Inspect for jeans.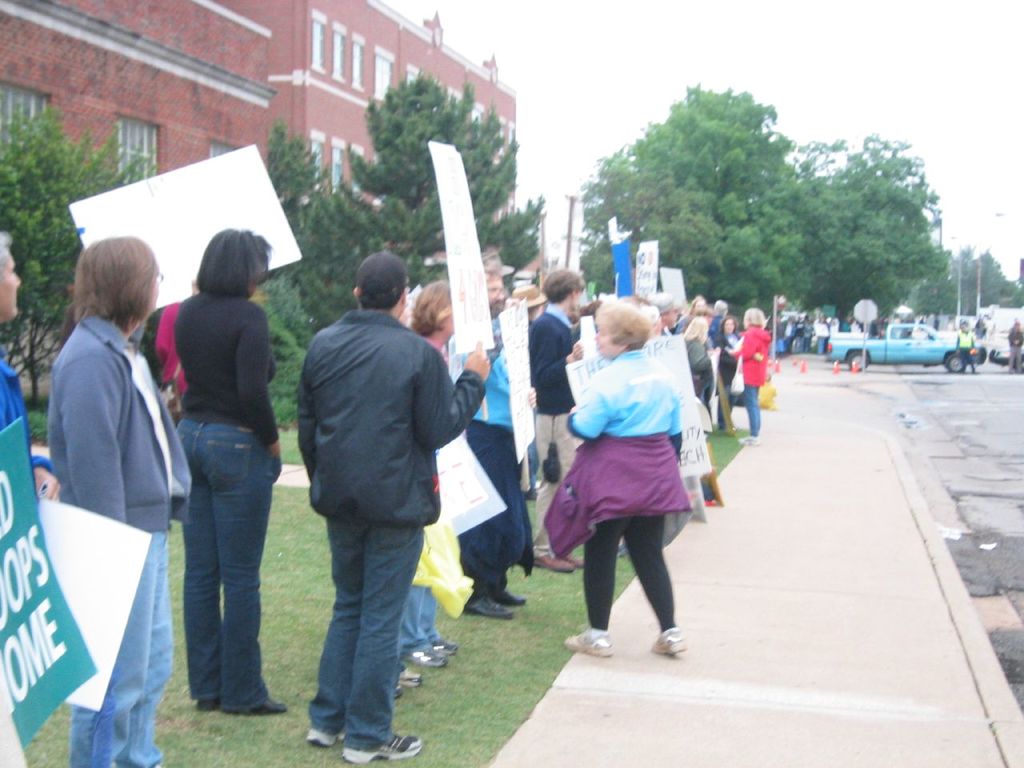
Inspection: [left=178, top=418, right=271, bottom=704].
